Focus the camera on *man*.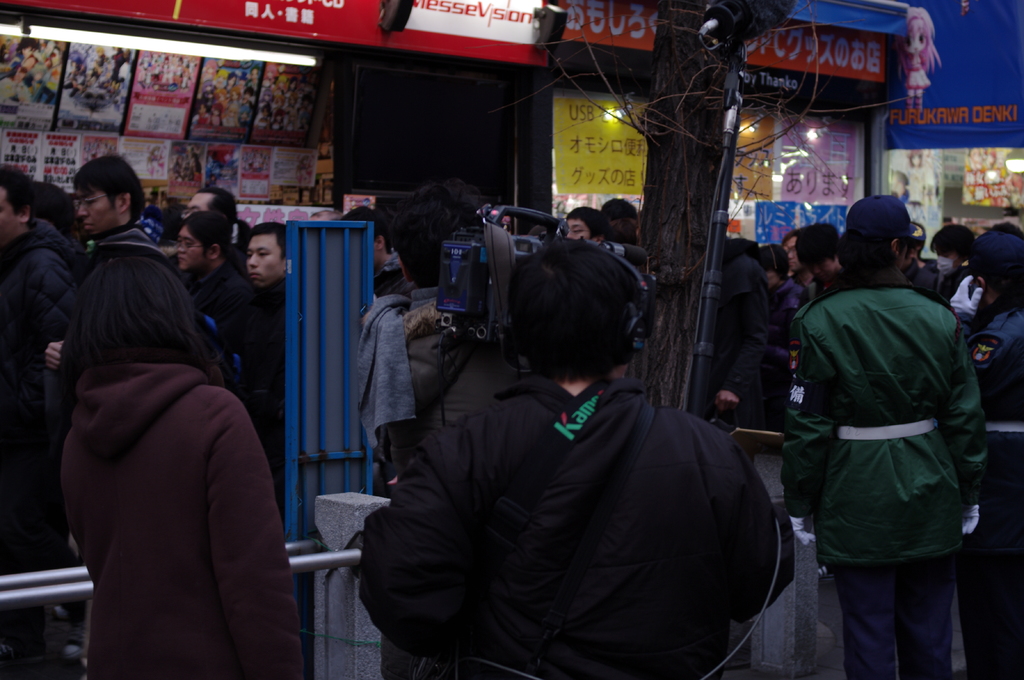
Focus region: x1=175, y1=187, x2=240, y2=233.
